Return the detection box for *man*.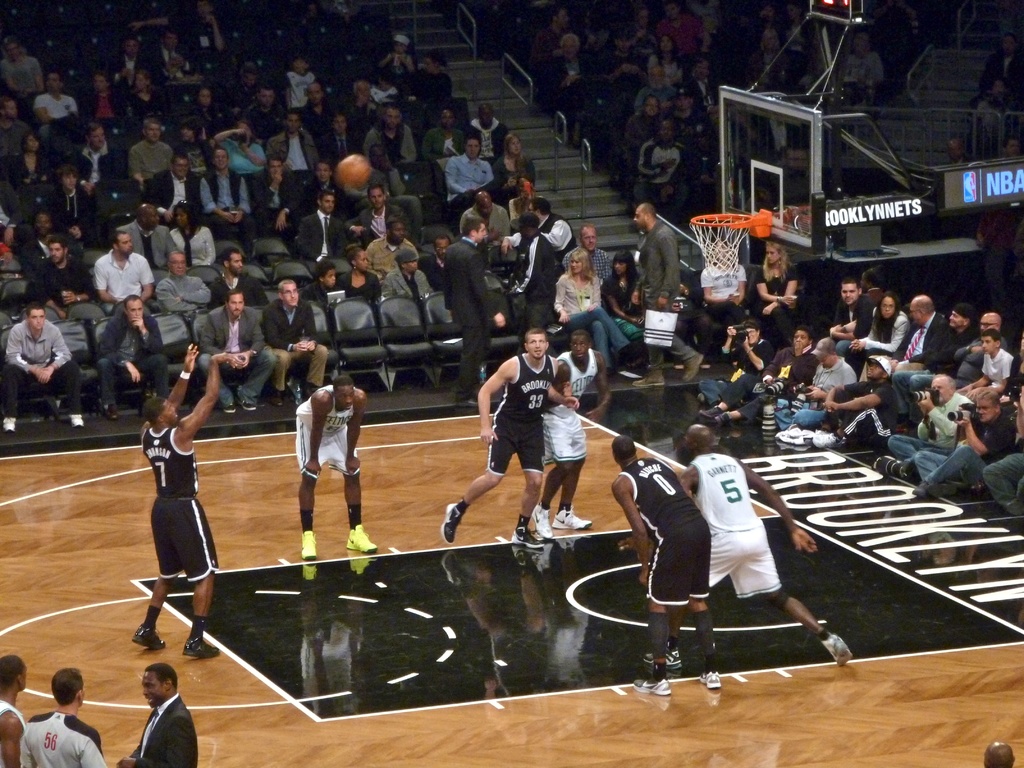
BBox(94, 296, 171, 418).
